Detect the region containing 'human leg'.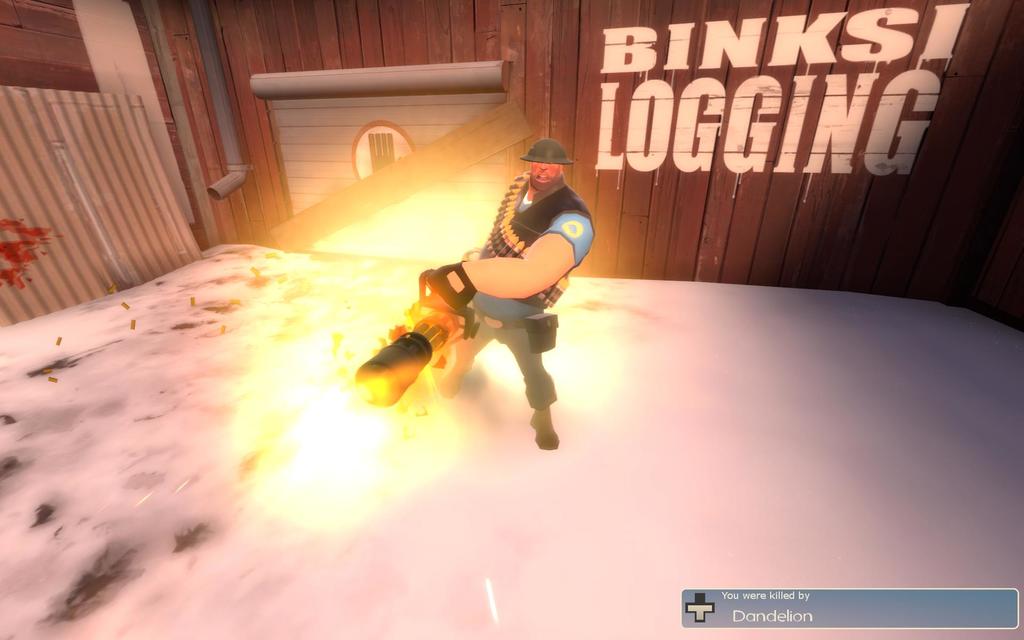
rect(428, 318, 493, 393).
